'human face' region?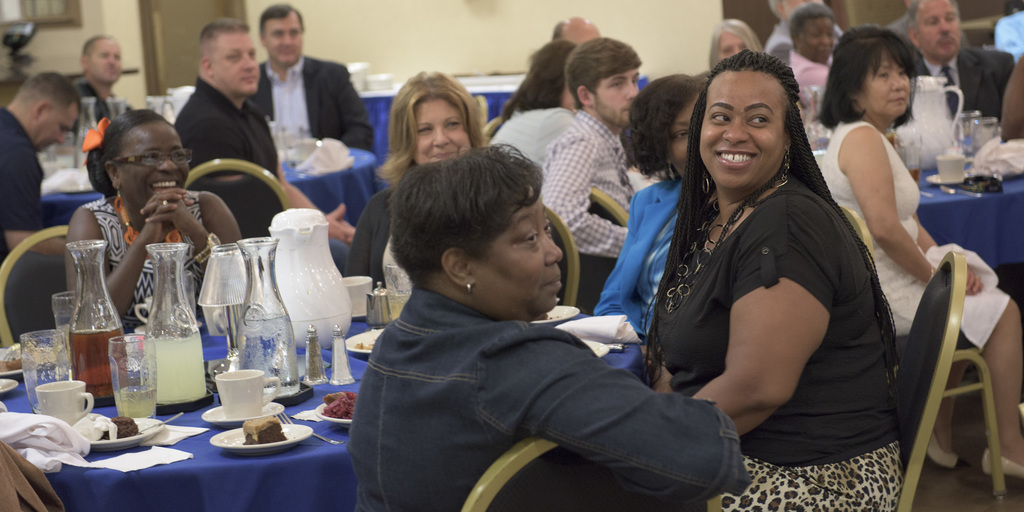
721:35:748:59
